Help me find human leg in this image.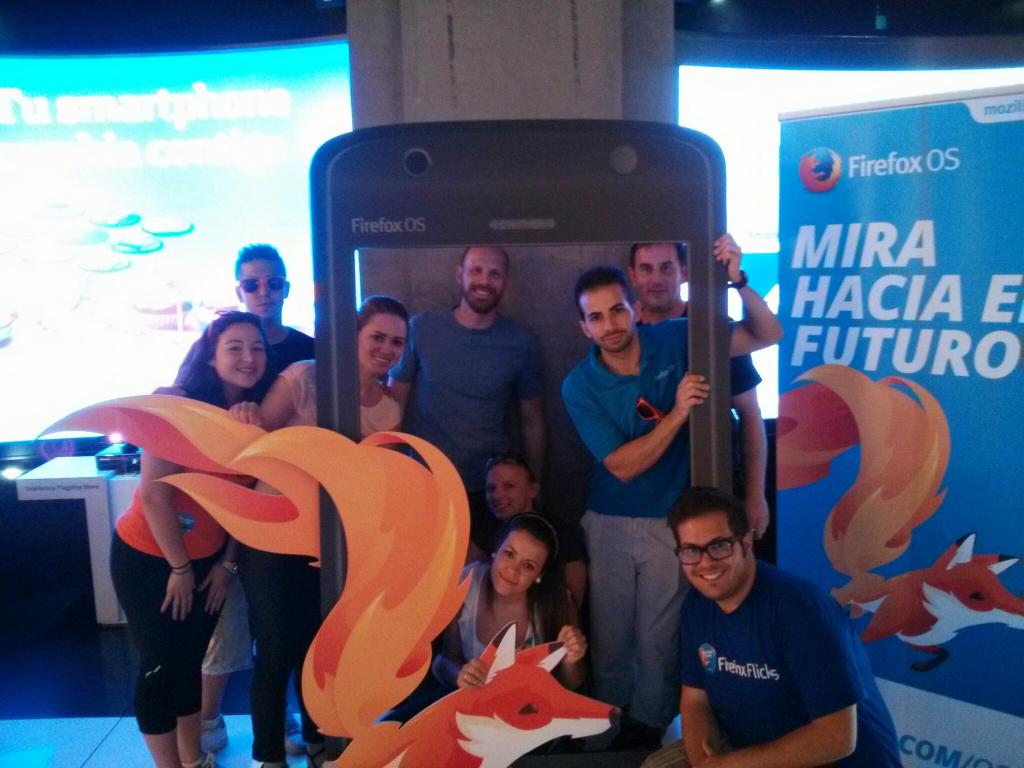
Found it: select_region(173, 556, 222, 760).
